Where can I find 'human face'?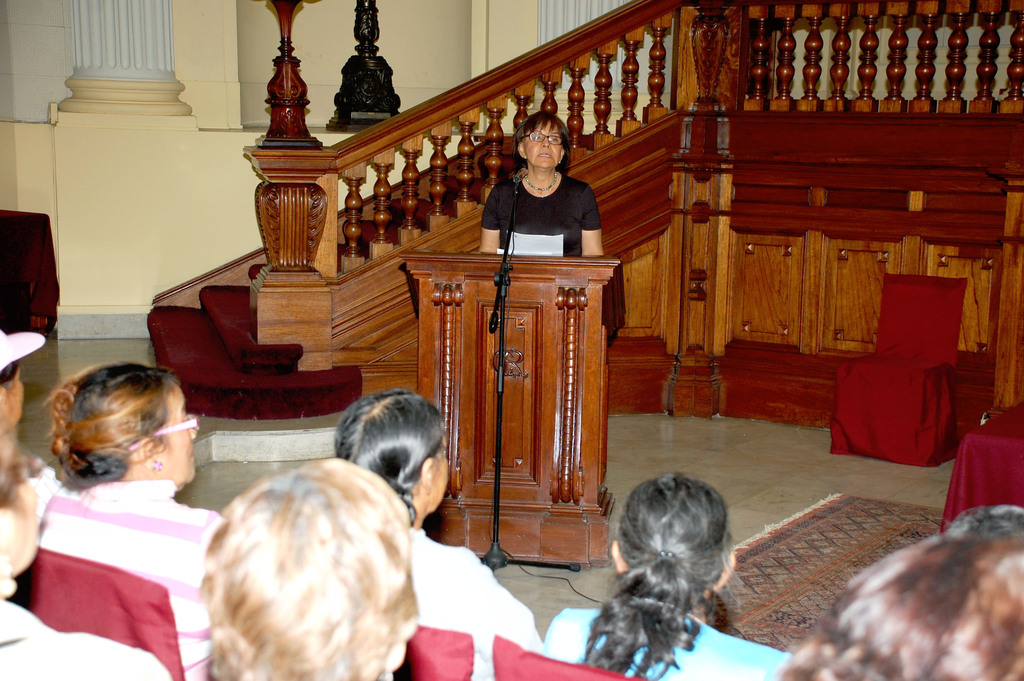
You can find it at rect(523, 120, 561, 165).
